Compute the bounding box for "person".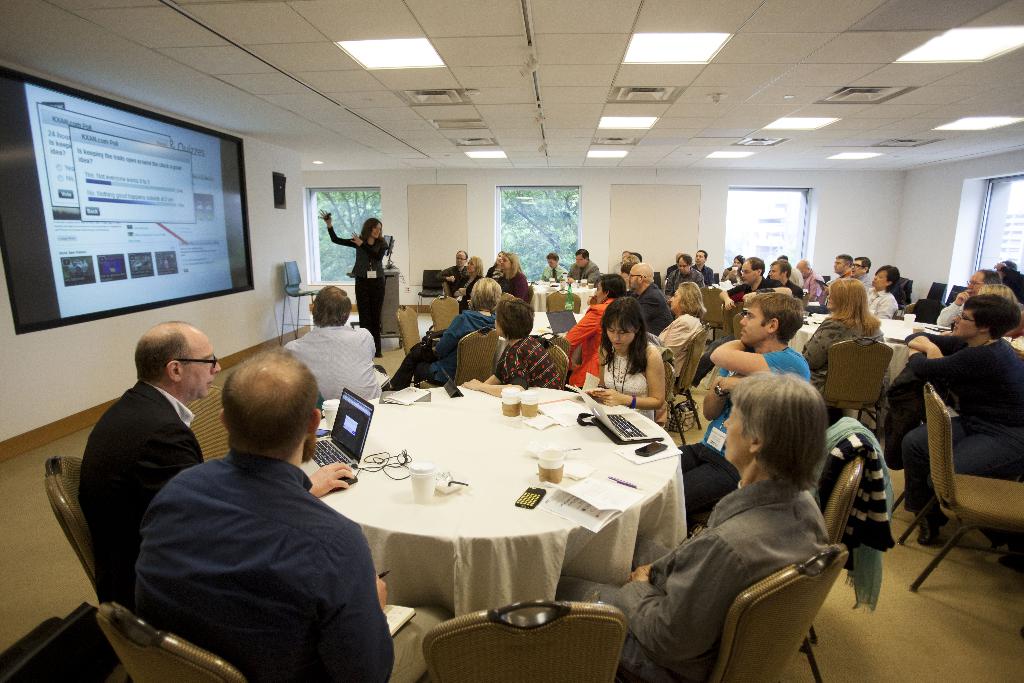
793 256 827 303.
